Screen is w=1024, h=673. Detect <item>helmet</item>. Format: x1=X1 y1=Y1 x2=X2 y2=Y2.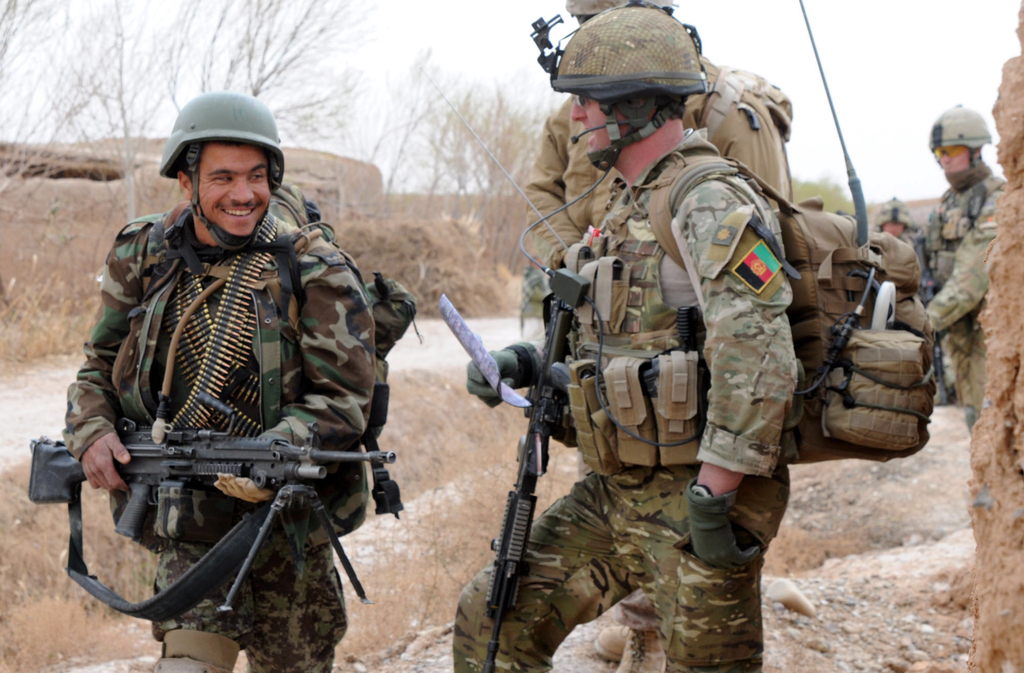
x1=876 y1=197 x2=909 y2=225.
